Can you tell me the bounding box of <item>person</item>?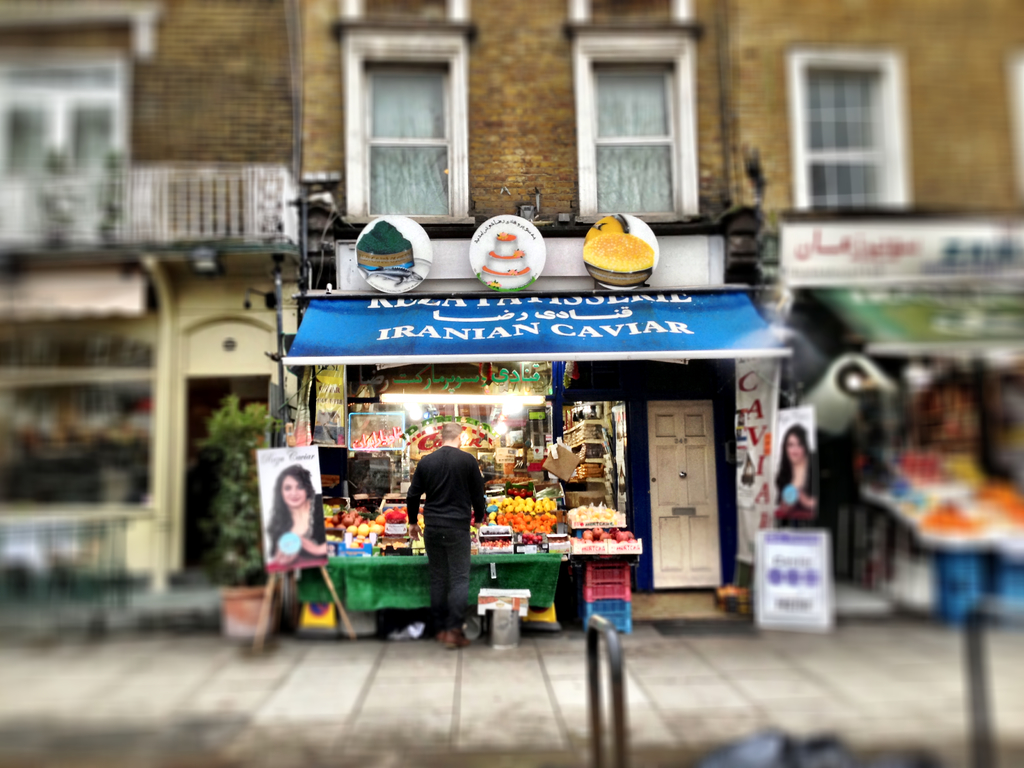
(397,418,487,637).
